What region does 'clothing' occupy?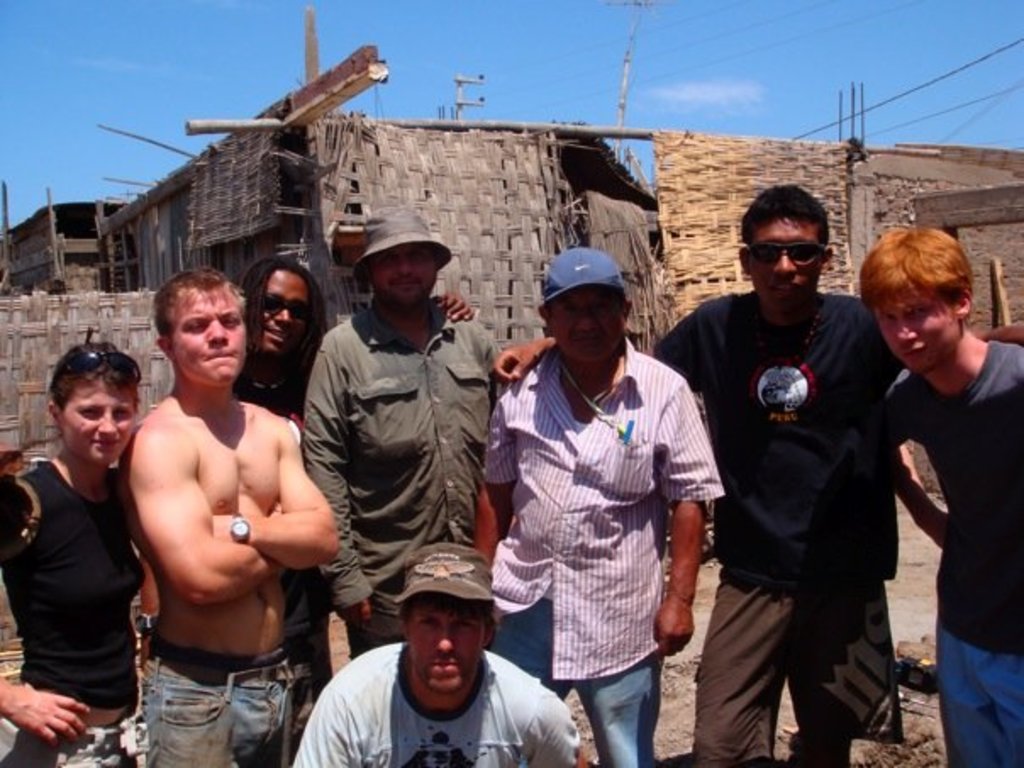
(left=139, top=632, right=298, bottom=766).
